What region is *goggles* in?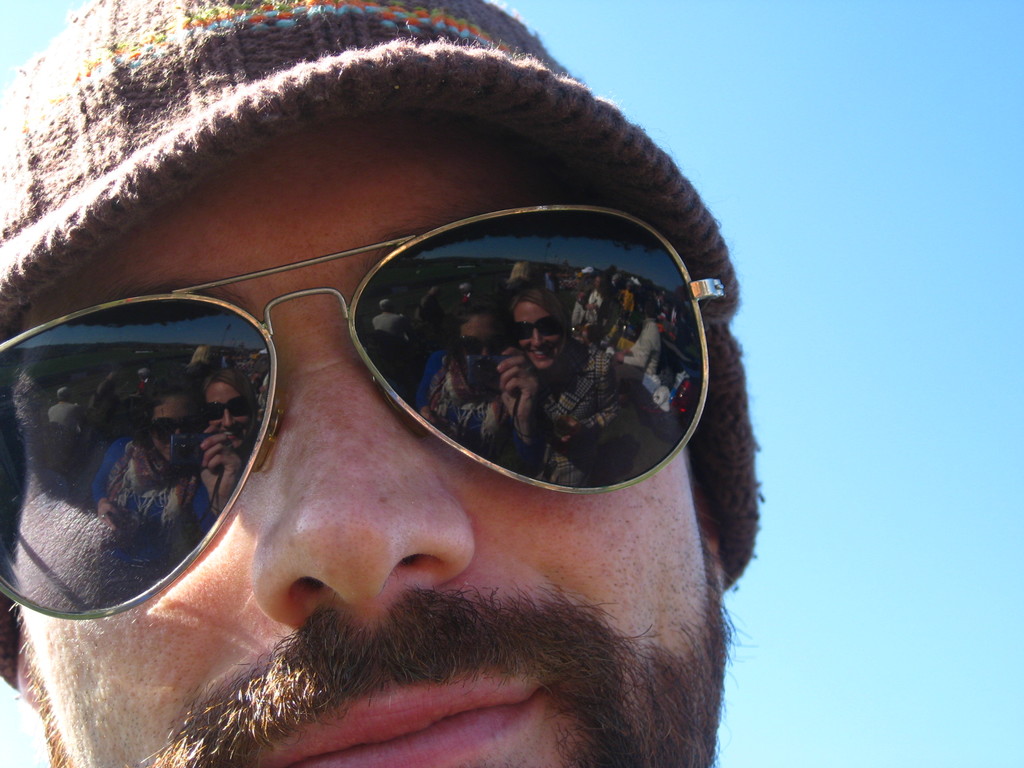
box(0, 200, 723, 624).
